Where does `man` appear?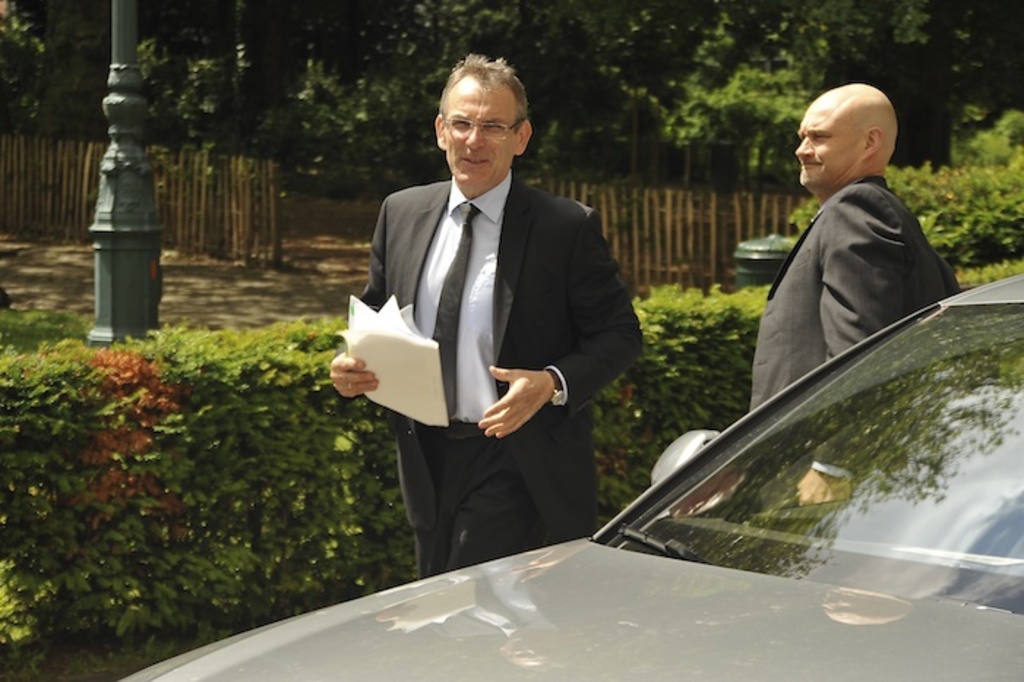
Appears at 329, 54, 650, 588.
